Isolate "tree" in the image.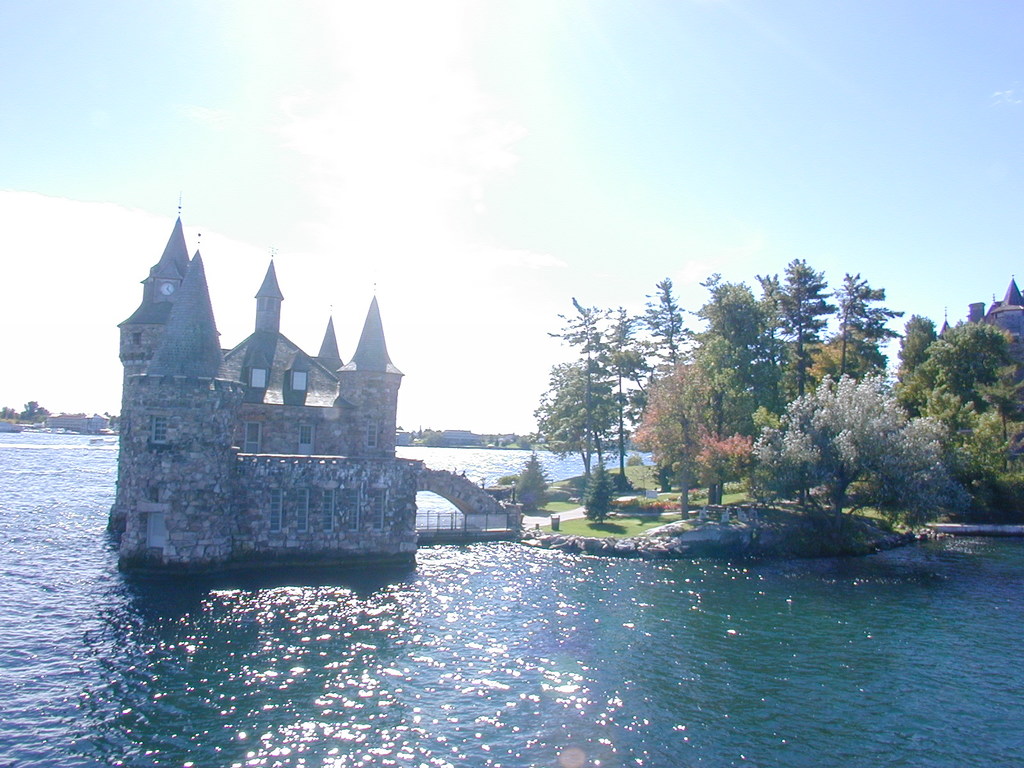
Isolated region: <region>753, 372, 940, 532</region>.
